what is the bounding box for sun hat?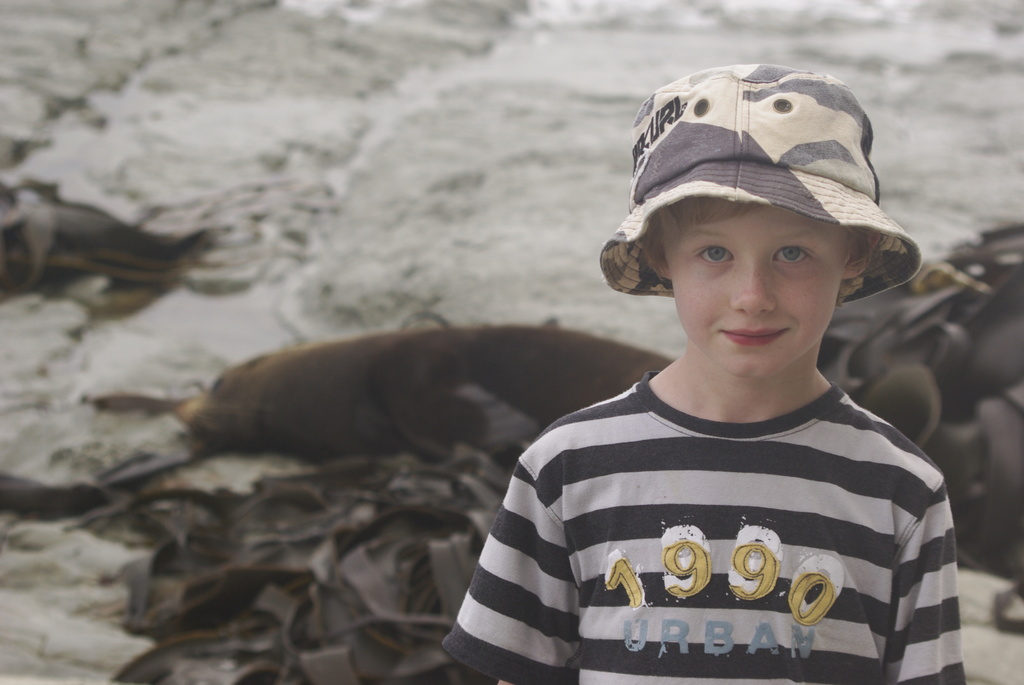
(600, 61, 922, 303).
